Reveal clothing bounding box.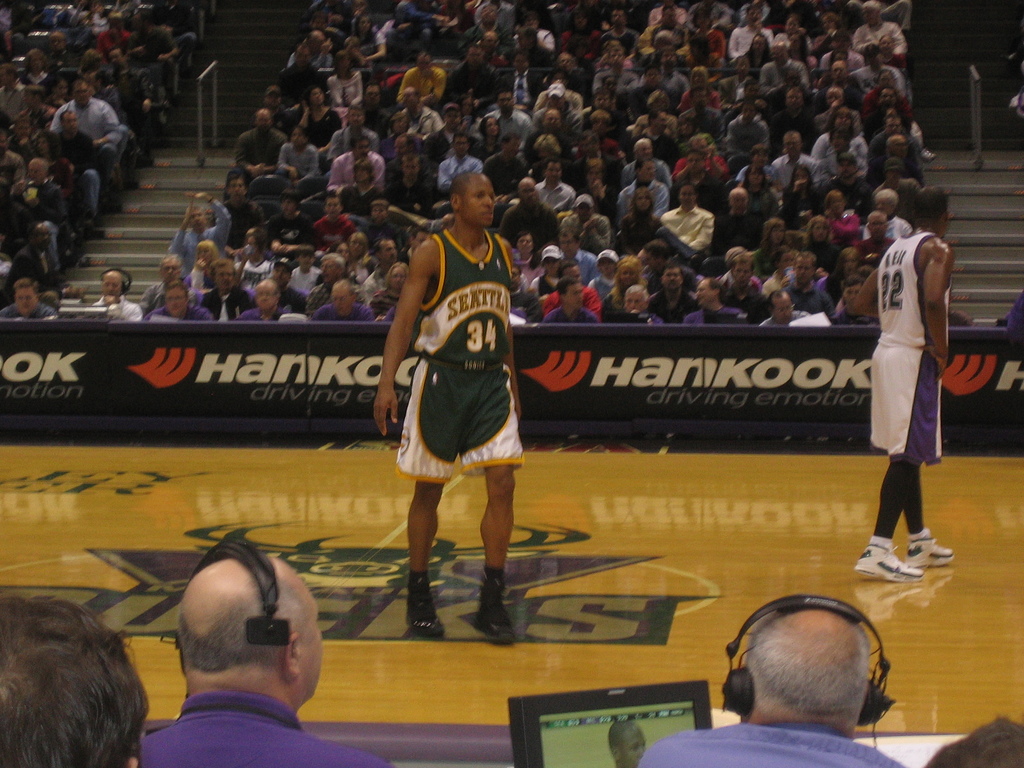
Revealed: (397, 63, 448, 101).
